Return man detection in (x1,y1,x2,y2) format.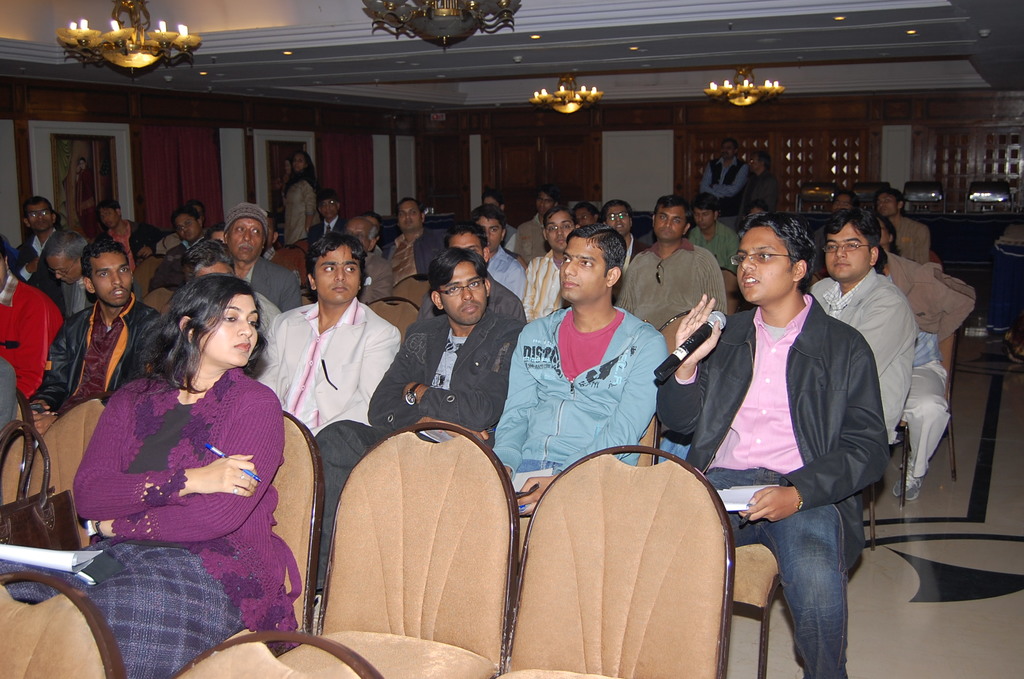
(314,245,525,594).
